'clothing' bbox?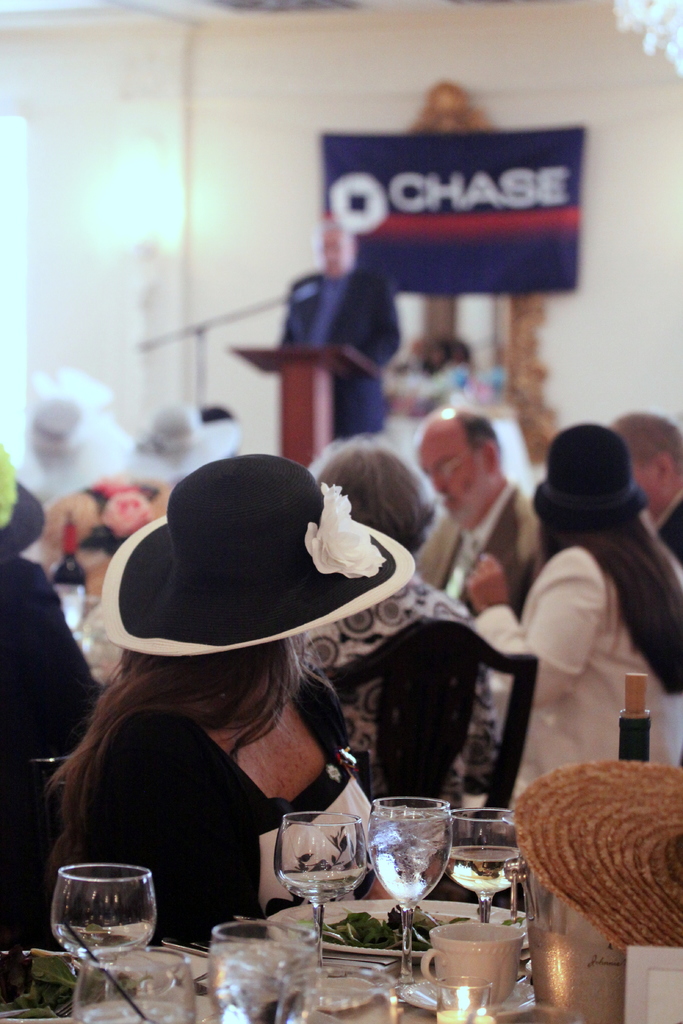
60,662,382,963
